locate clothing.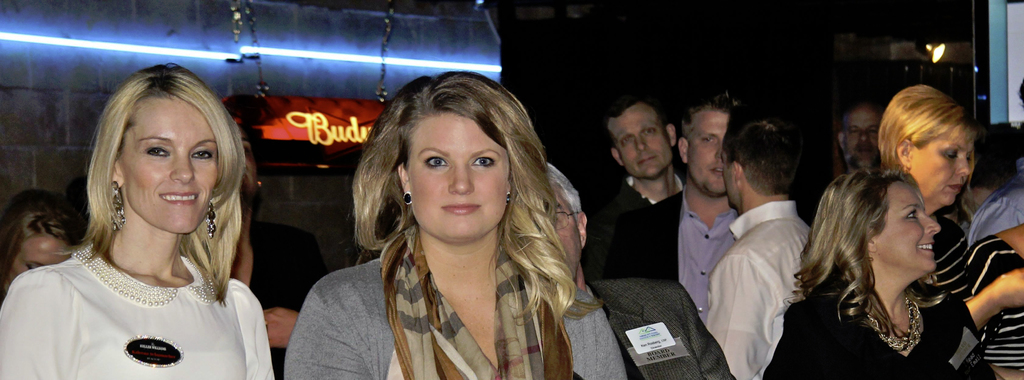
Bounding box: [x1=759, y1=274, x2=1001, y2=379].
